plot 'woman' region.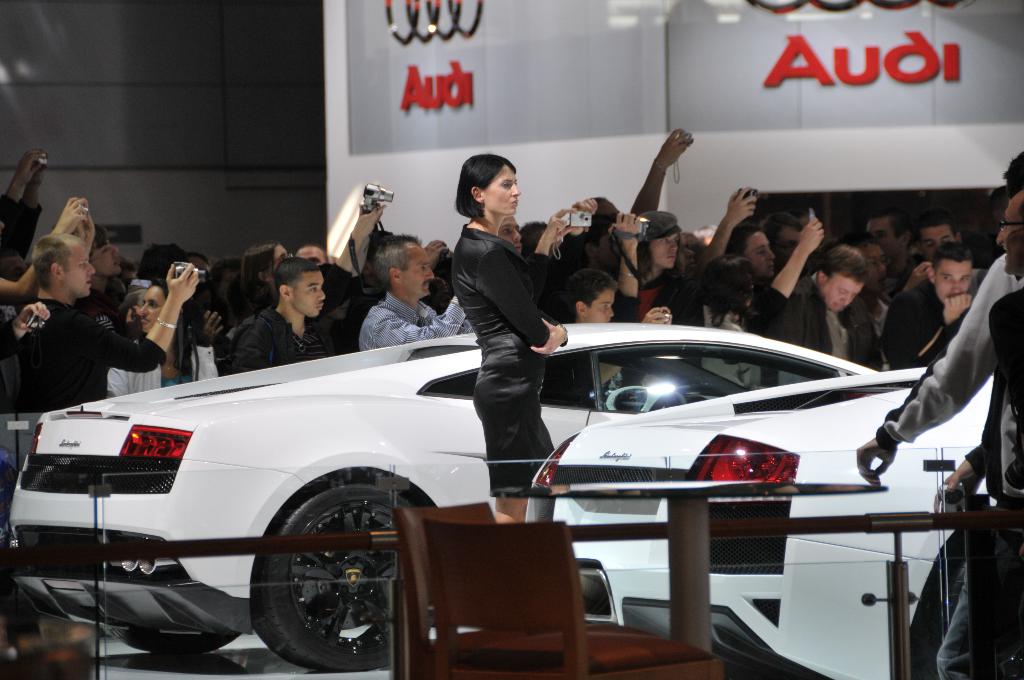
Plotted at [x1=689, y1=250, x2=784, y2=396].
